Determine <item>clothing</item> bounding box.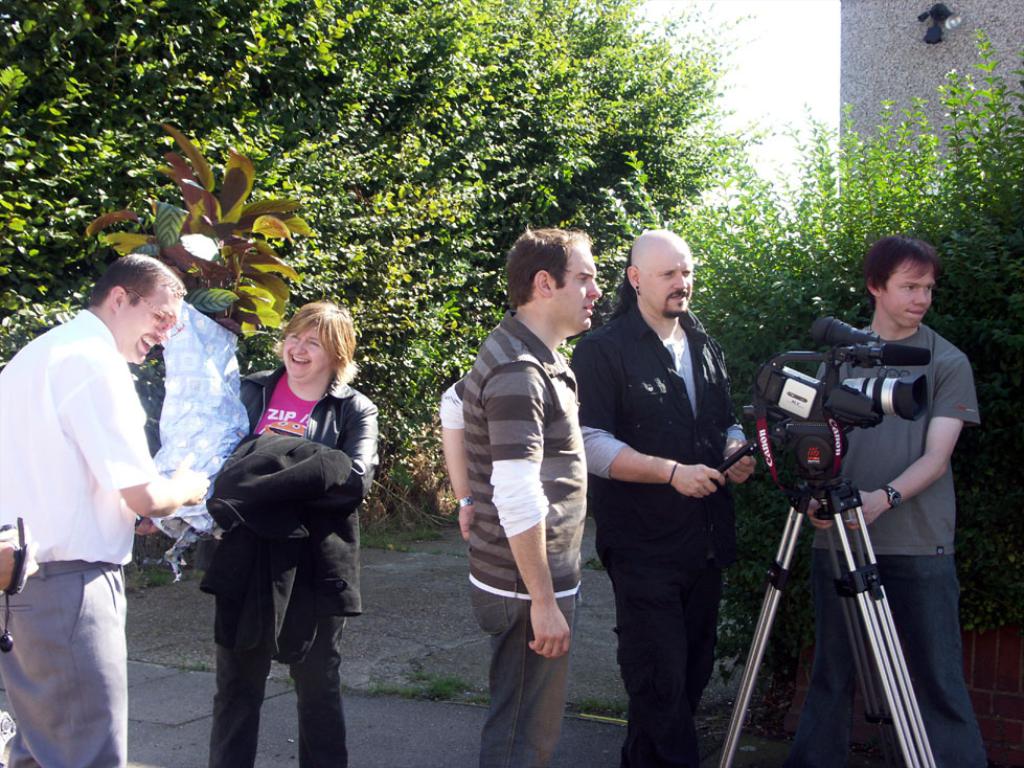
Determined: box=[564, 300, 747, 767].
